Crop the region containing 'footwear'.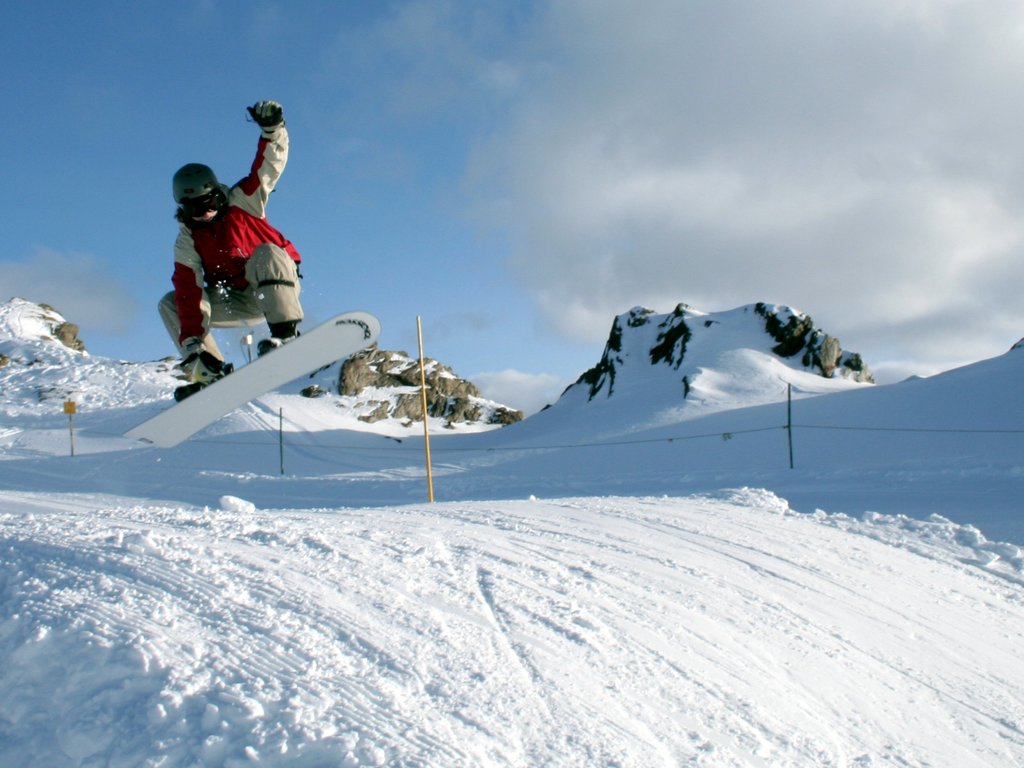
Crop region: <bbox>173, 374, 216, 405</bbox>.
